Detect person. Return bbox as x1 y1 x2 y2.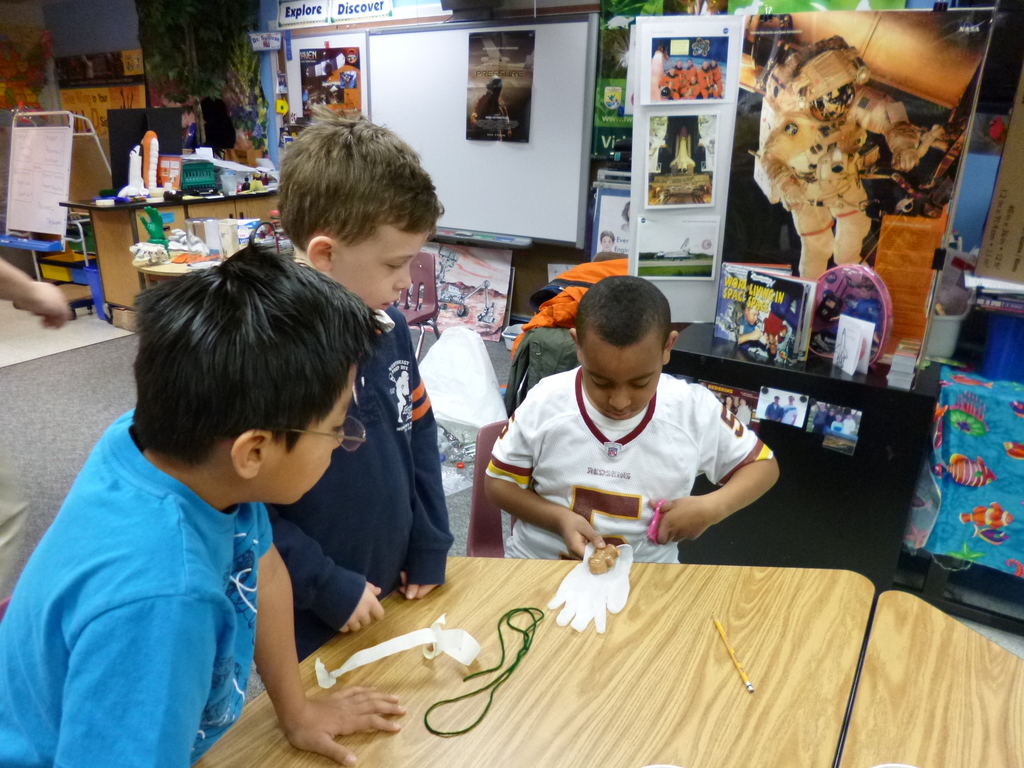
274 100 455 655.
